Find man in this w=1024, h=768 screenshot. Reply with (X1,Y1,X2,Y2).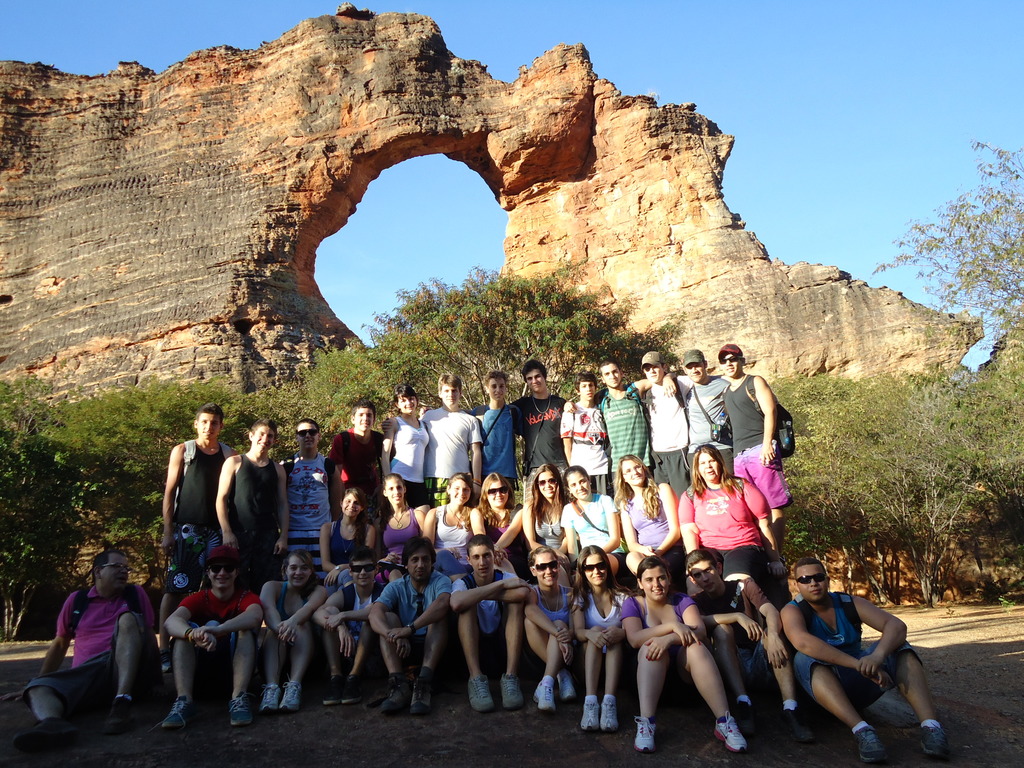
(166,540,265,730).
